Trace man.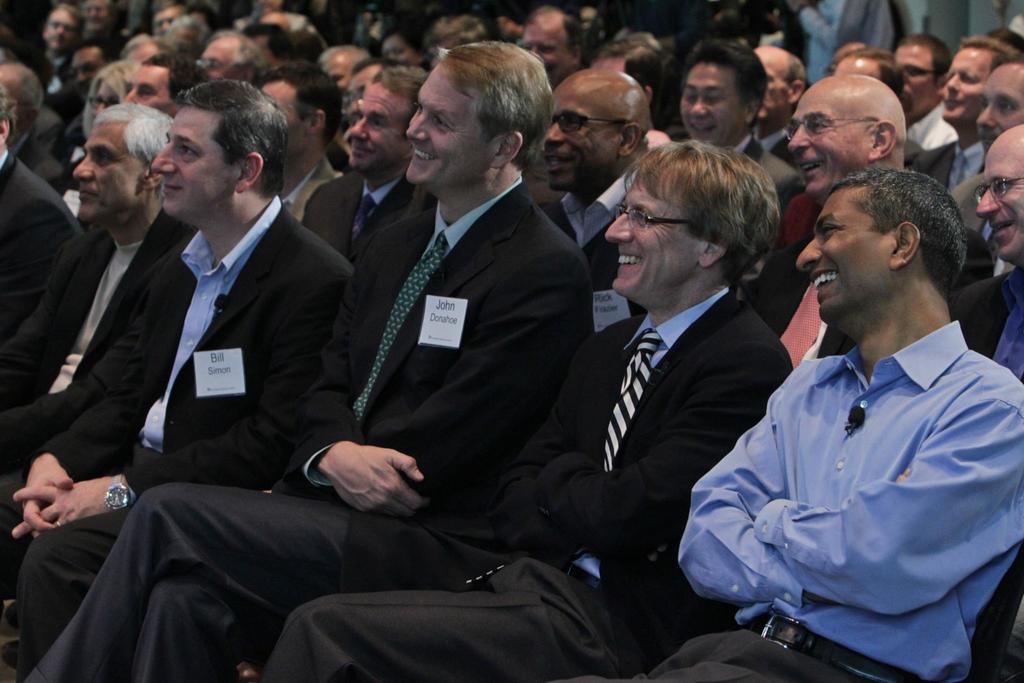
Traced to (left=705, top=139, right=1016, bottom=666).
